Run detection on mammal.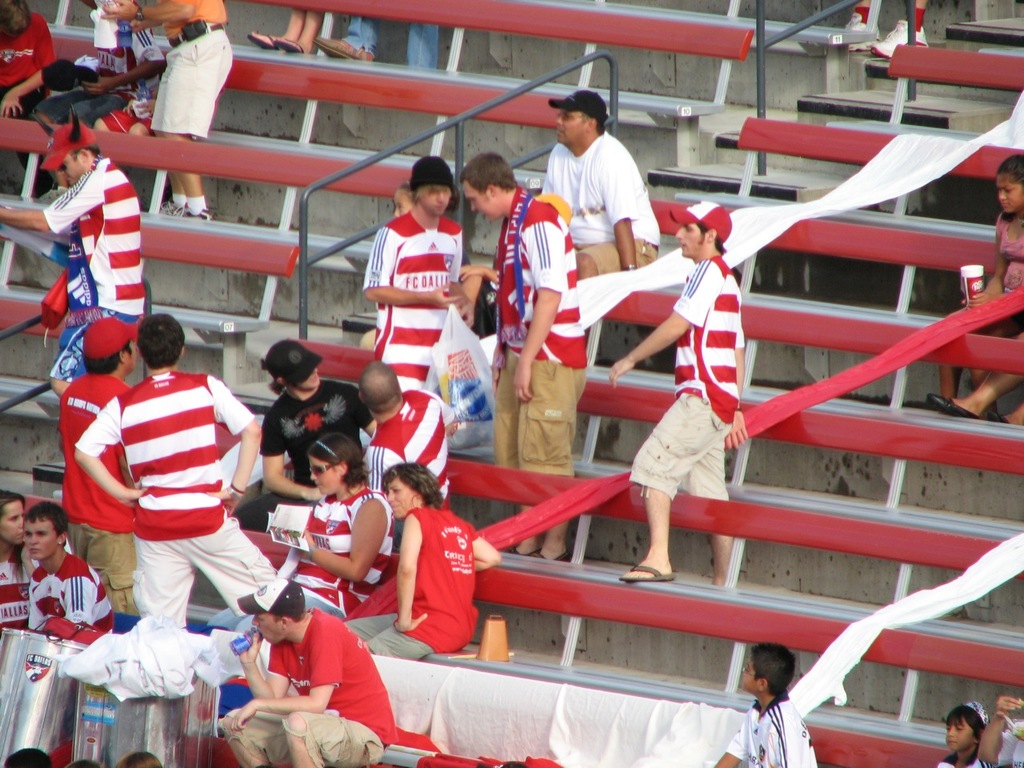
Result: x1=713, y1=642, x2=815, y2=767.
